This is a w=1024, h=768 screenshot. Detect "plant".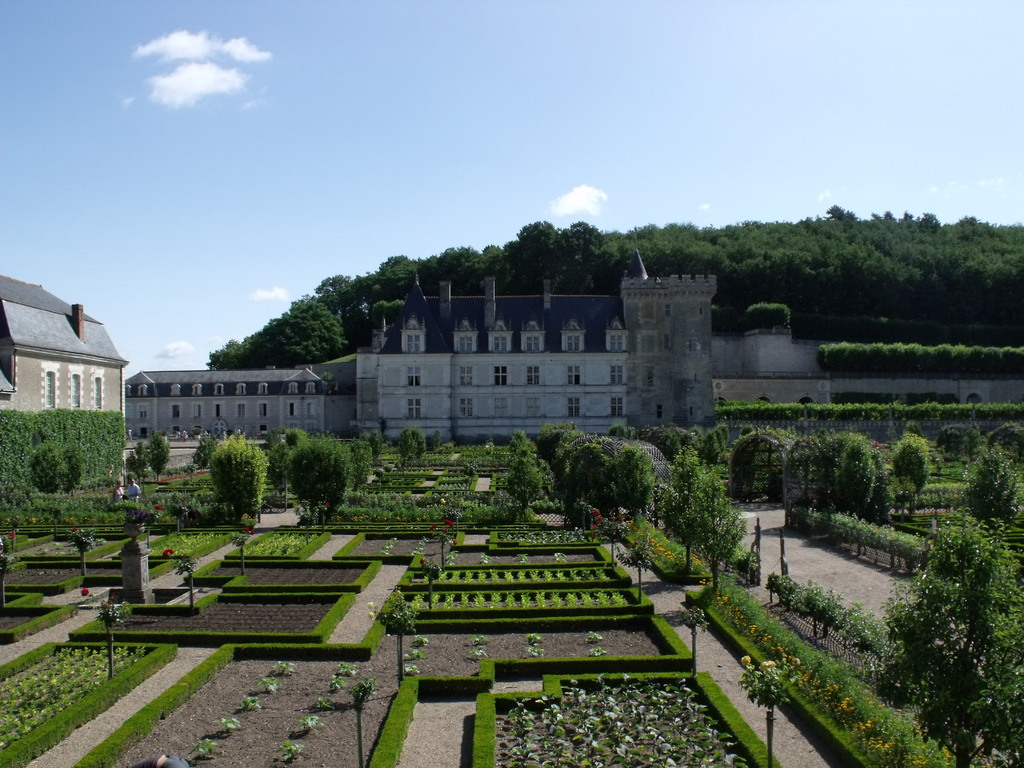
197:735:223:758.
